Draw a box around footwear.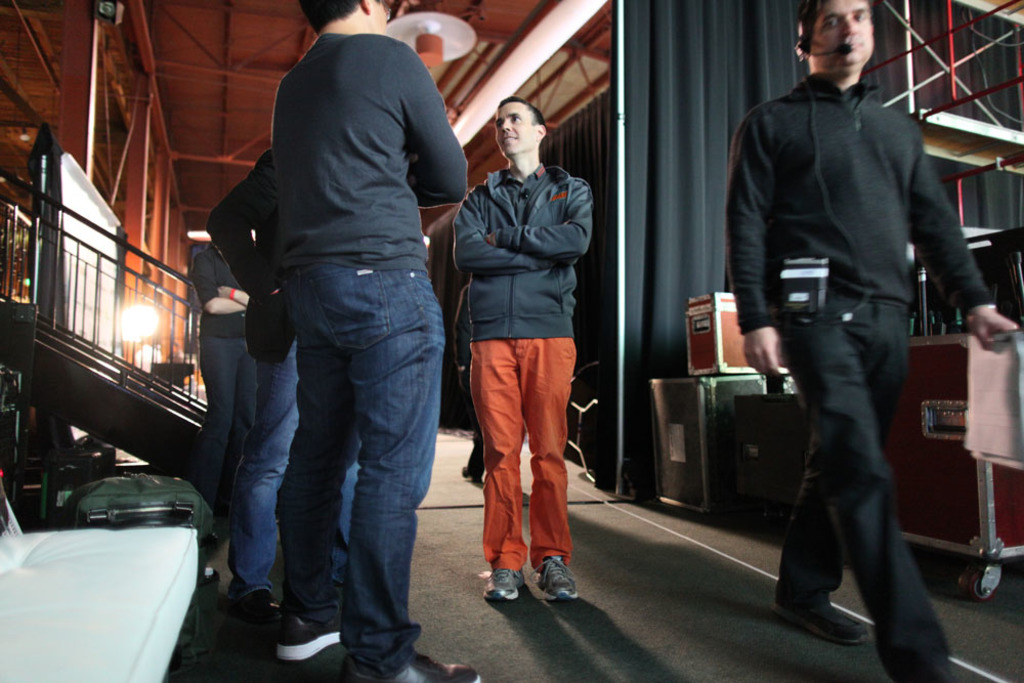
locate(273, 616, 350, 664).
